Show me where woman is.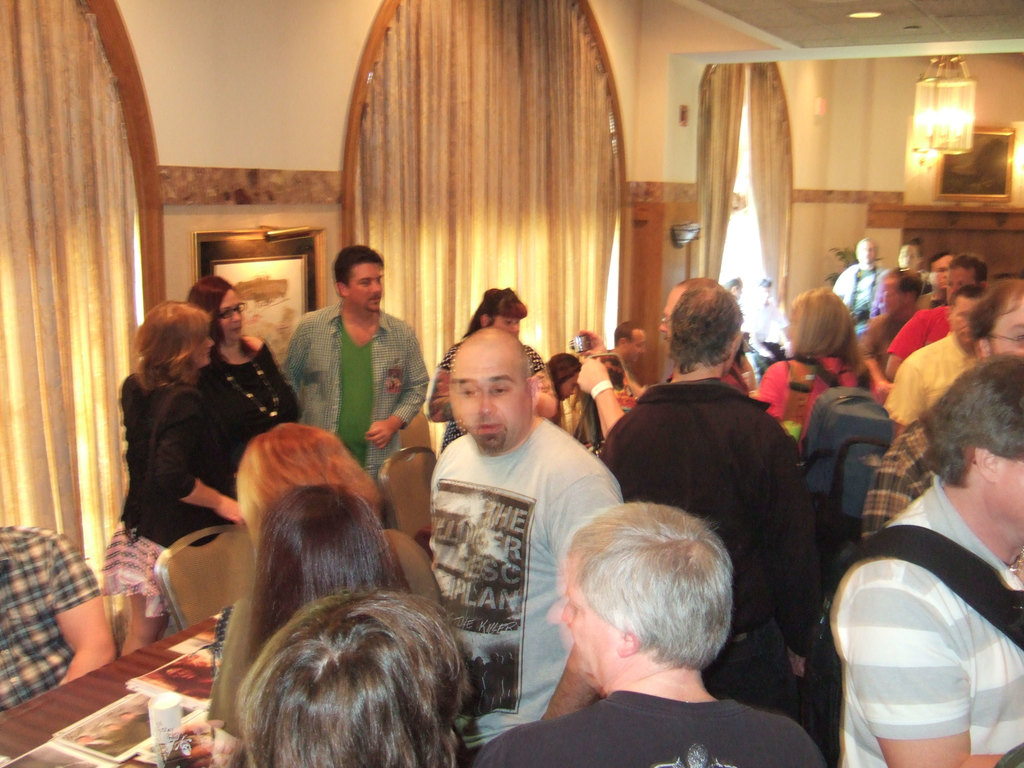
woman is at locate(186, 274, 301, 477).
